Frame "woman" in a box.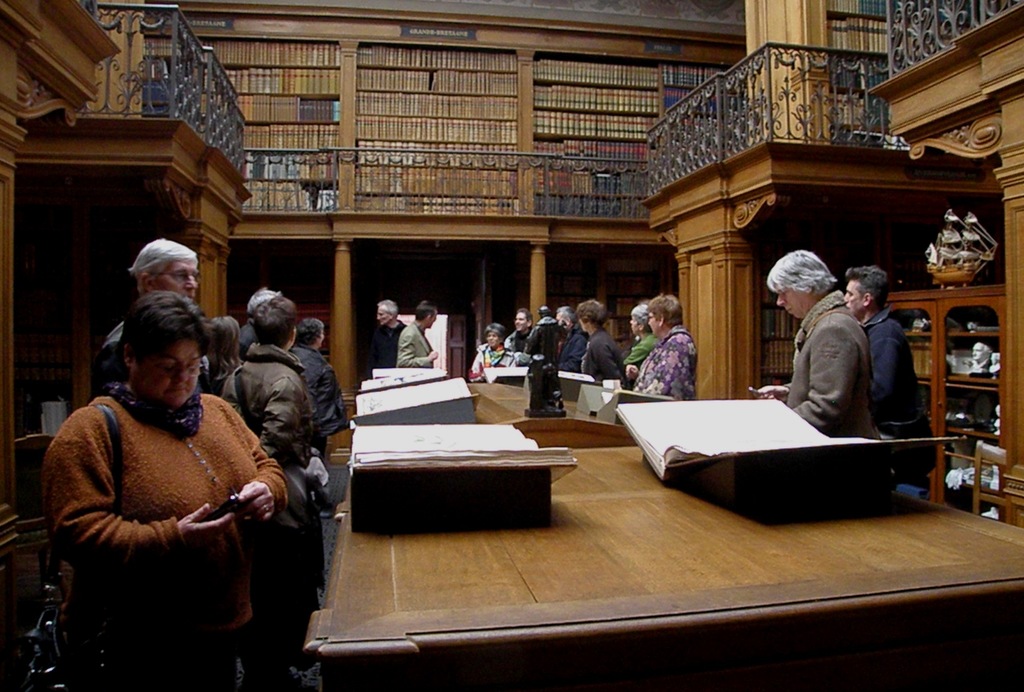
x1=622, y1=293, x2=700, y2=402.
